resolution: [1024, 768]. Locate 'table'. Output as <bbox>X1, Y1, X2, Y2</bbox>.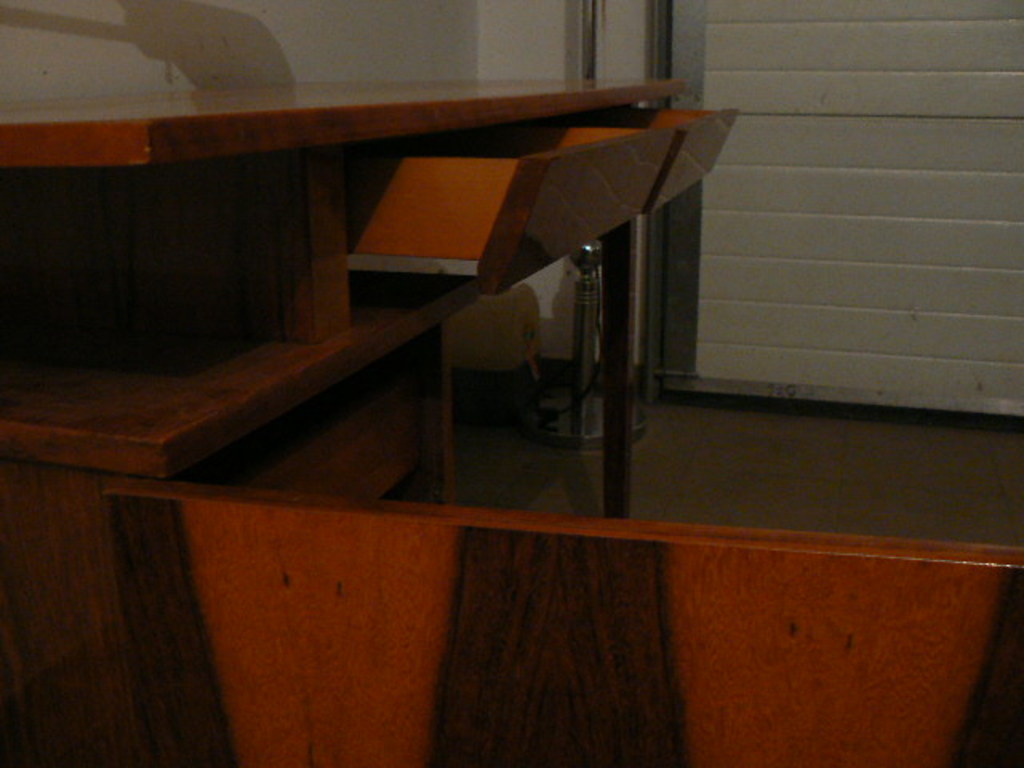
<bbox>34, 50, 746, 403</bbox>.
